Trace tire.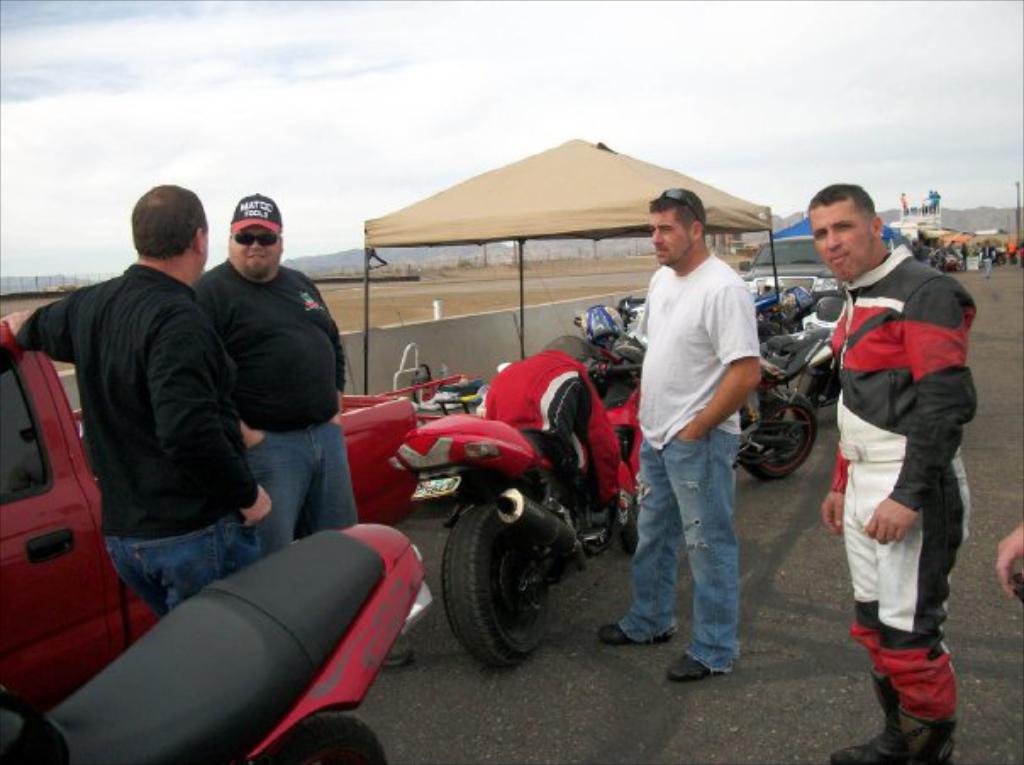
Traced to [619, 499, 641, 553].
